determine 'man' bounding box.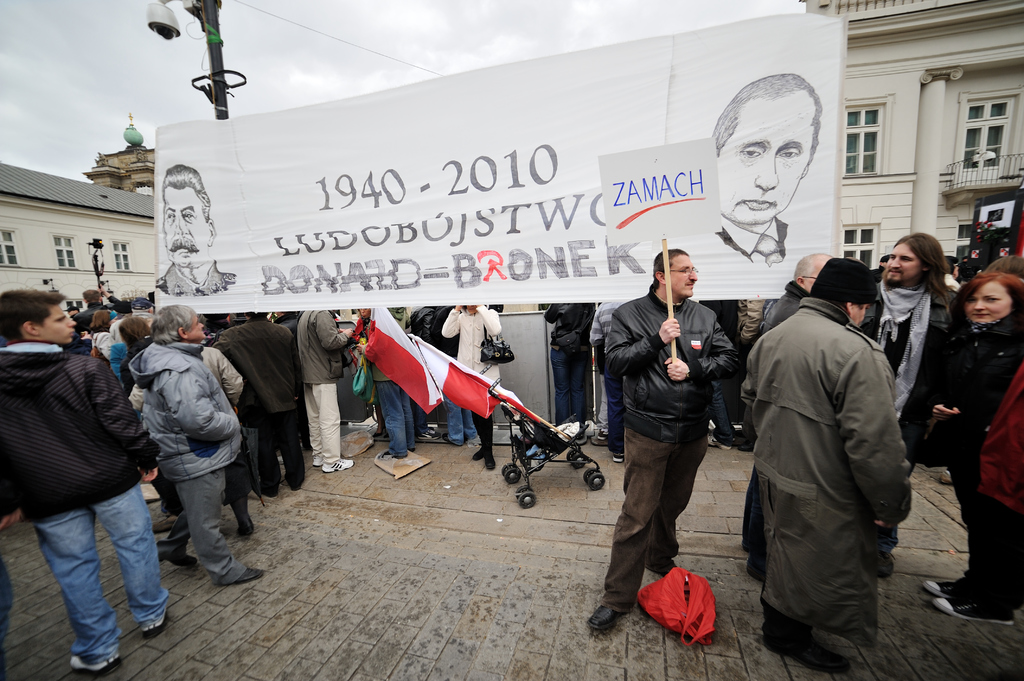
Determined: <box>154,160,236,295</box>.
